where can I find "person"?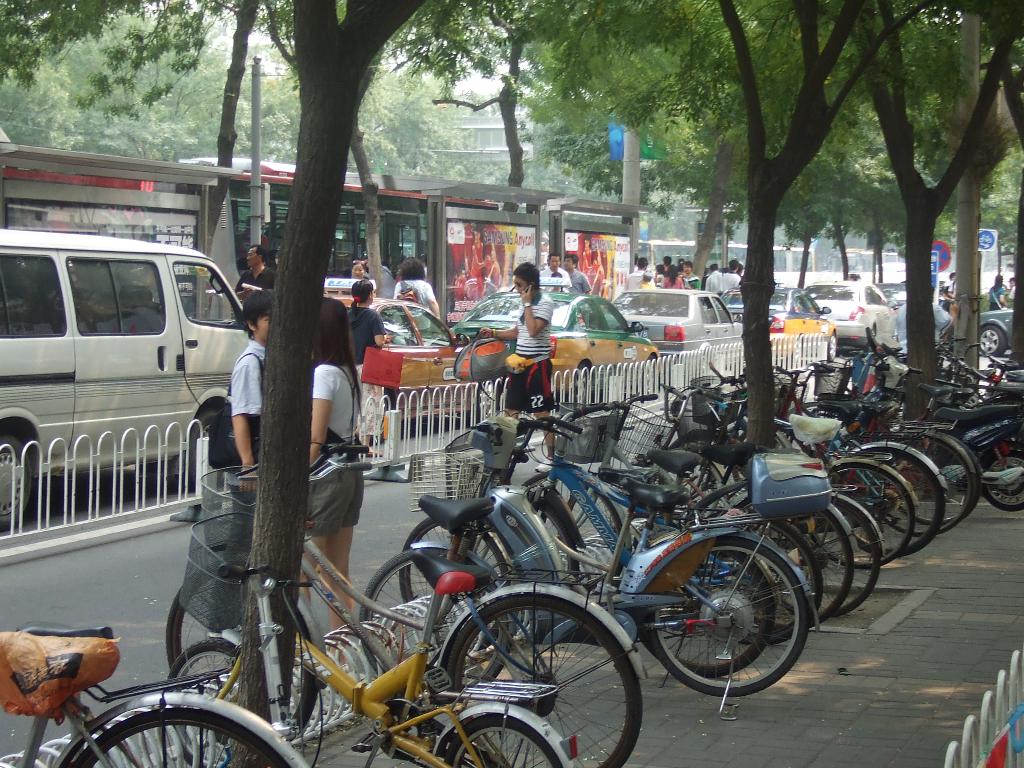
You can find it at (x1=479, y1=259, x2=556, y2=461).
